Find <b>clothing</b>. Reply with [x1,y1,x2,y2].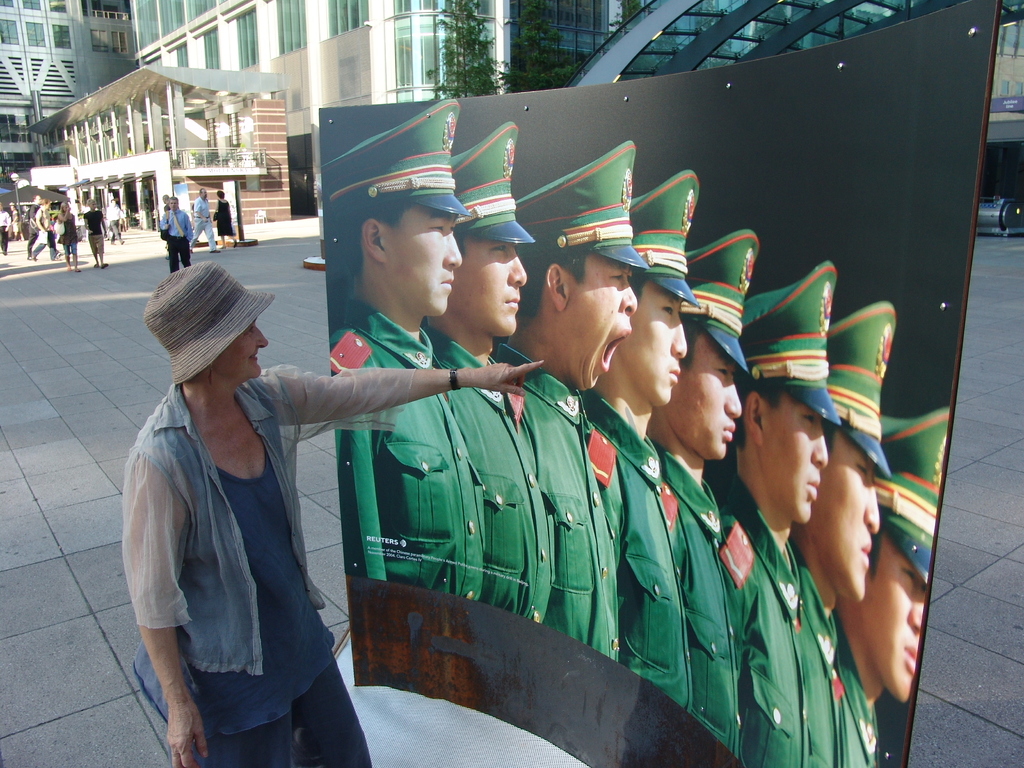
[10,209,19,236].
